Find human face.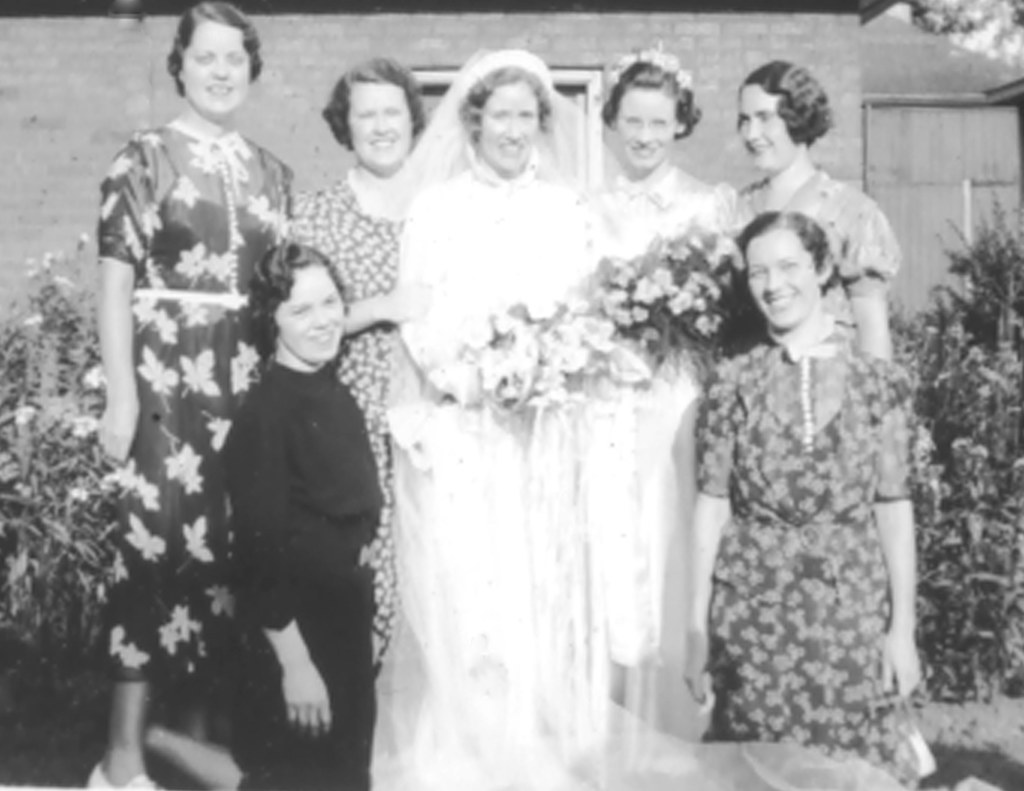
739:82:793:169.
